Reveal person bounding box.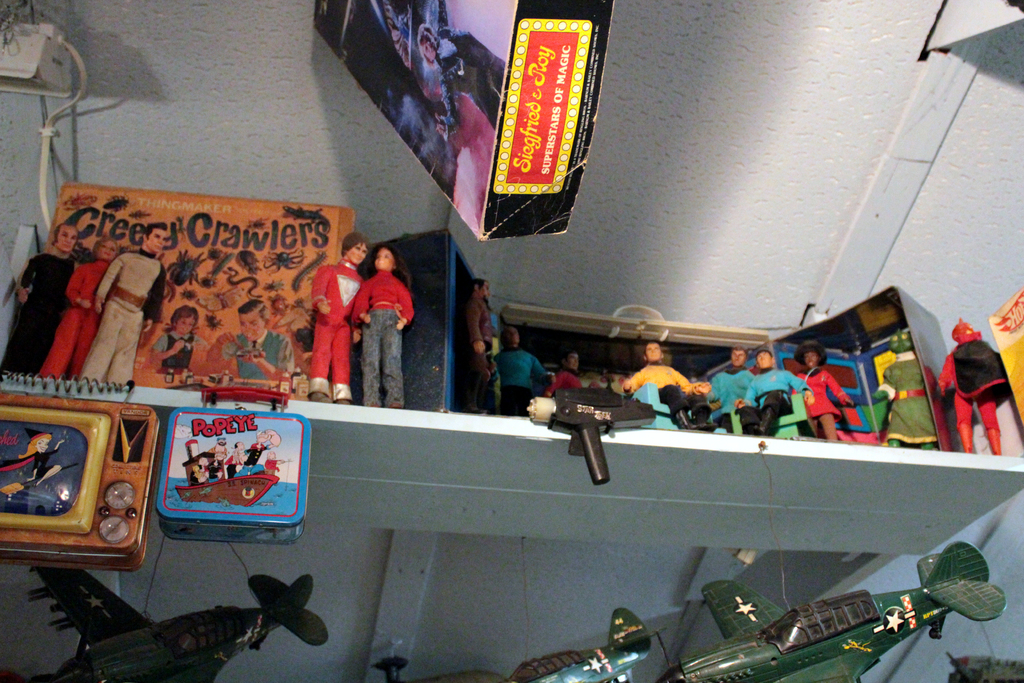
Revealed: BBox(244, 431, 282, 466).
